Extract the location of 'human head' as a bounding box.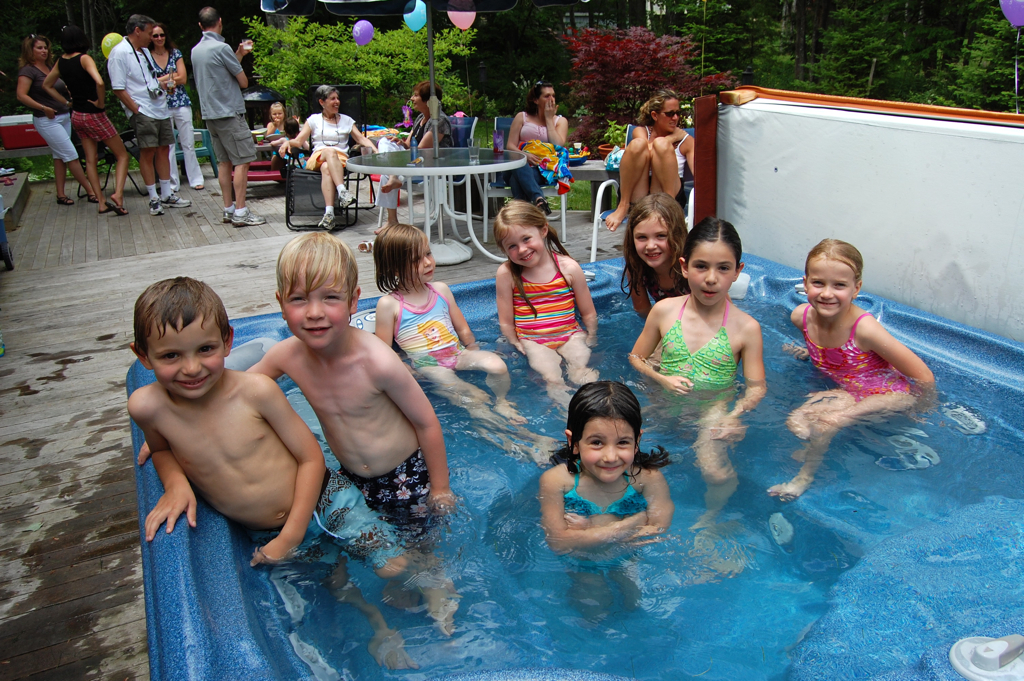
{"left": 563, "top": 383, "right": 642, "bottom": 484}.
